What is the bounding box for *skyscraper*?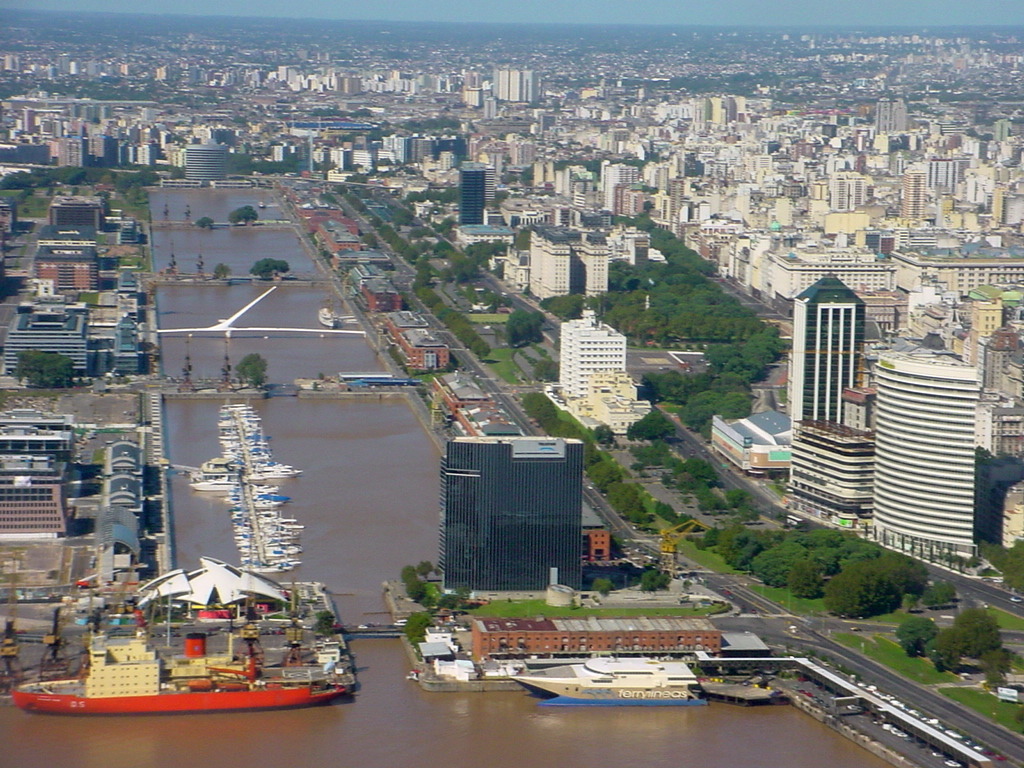
x1=557, y1=314, x2=623, y2=409.
